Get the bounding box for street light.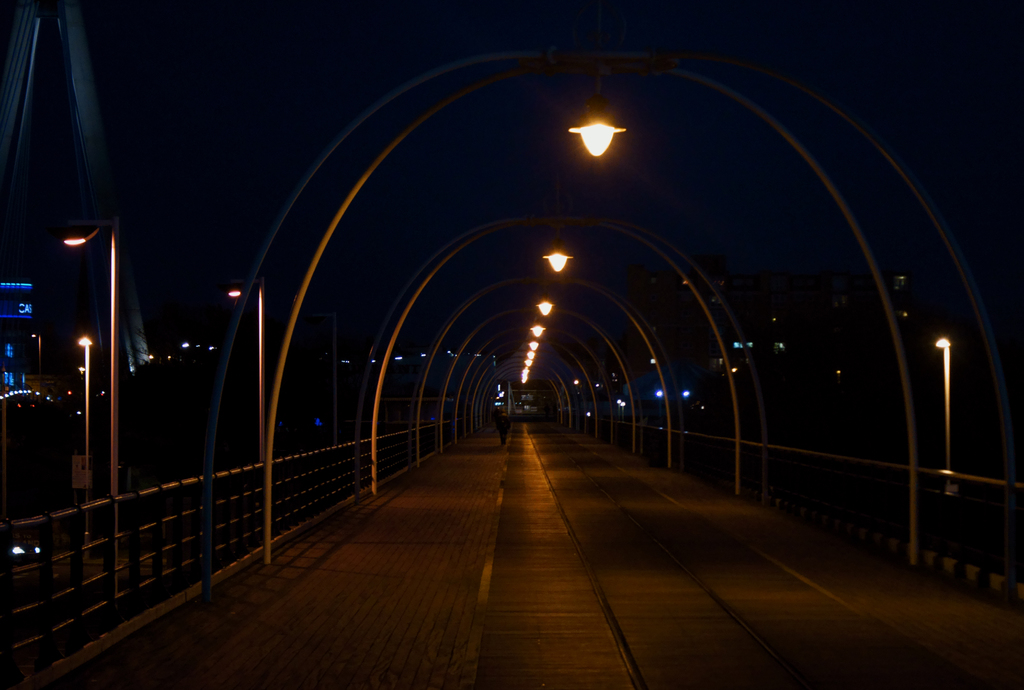
538, 236, 572, 277.
